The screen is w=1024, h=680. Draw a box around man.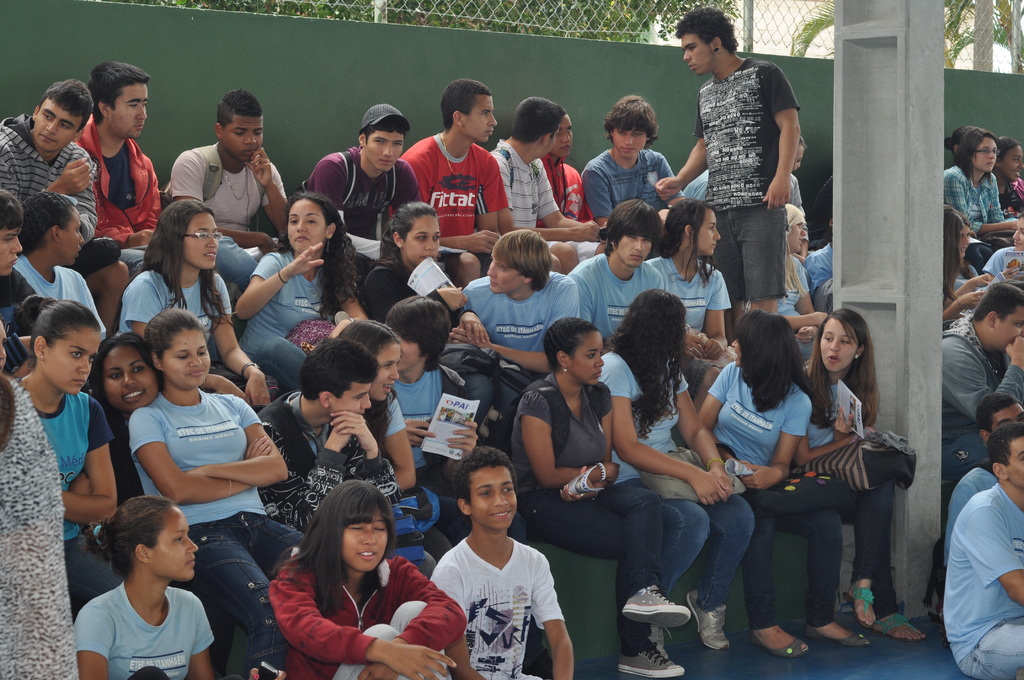
942, 421, 1023, 679.
